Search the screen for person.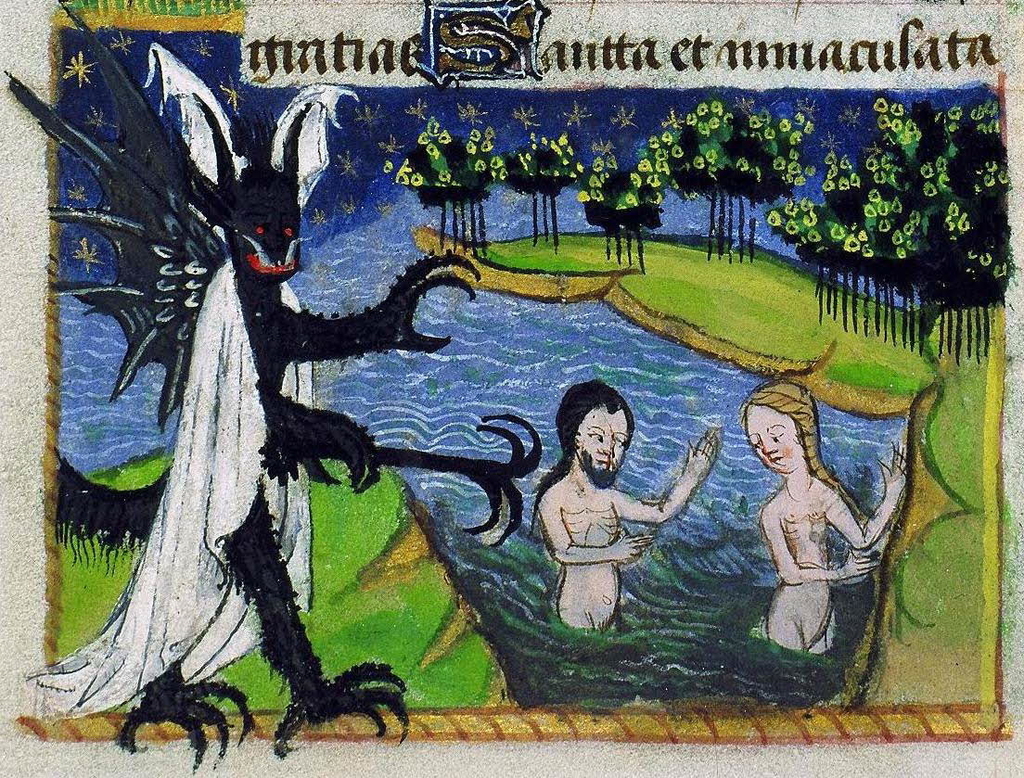
Found at BBox(531, 379, 724, 635).
